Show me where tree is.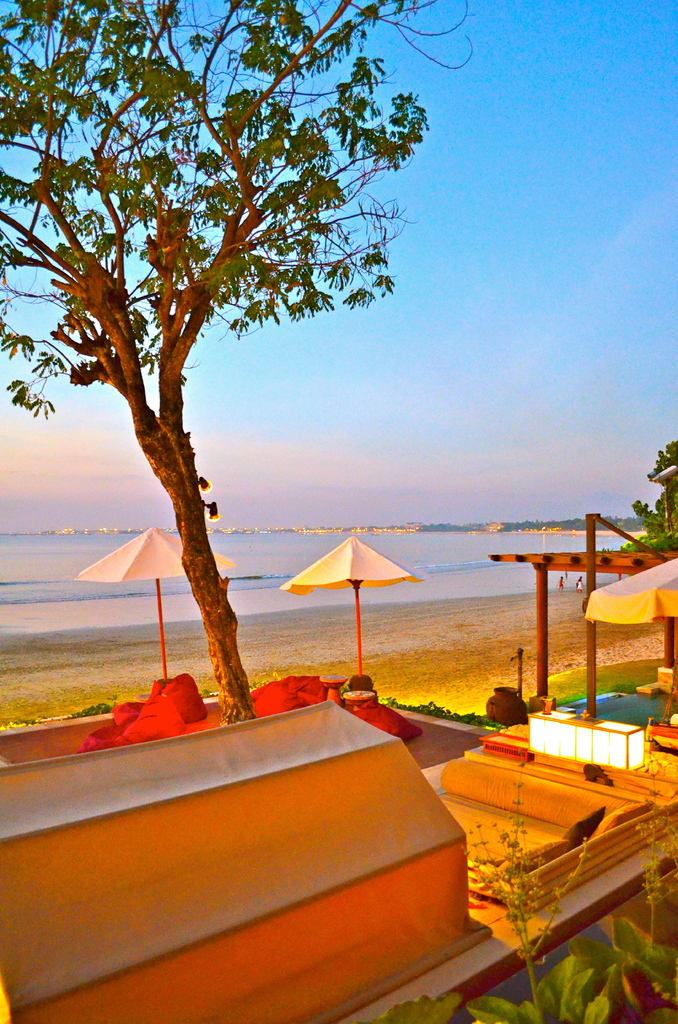
tree is at [630,440,677,554].
